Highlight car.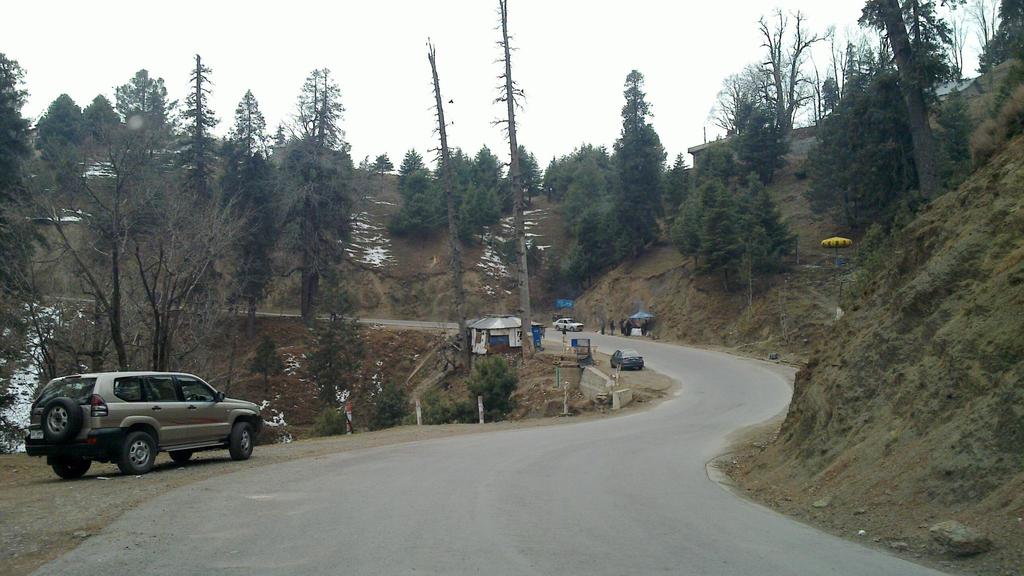
Highlighted region: box(24, 363, 253, 469).
